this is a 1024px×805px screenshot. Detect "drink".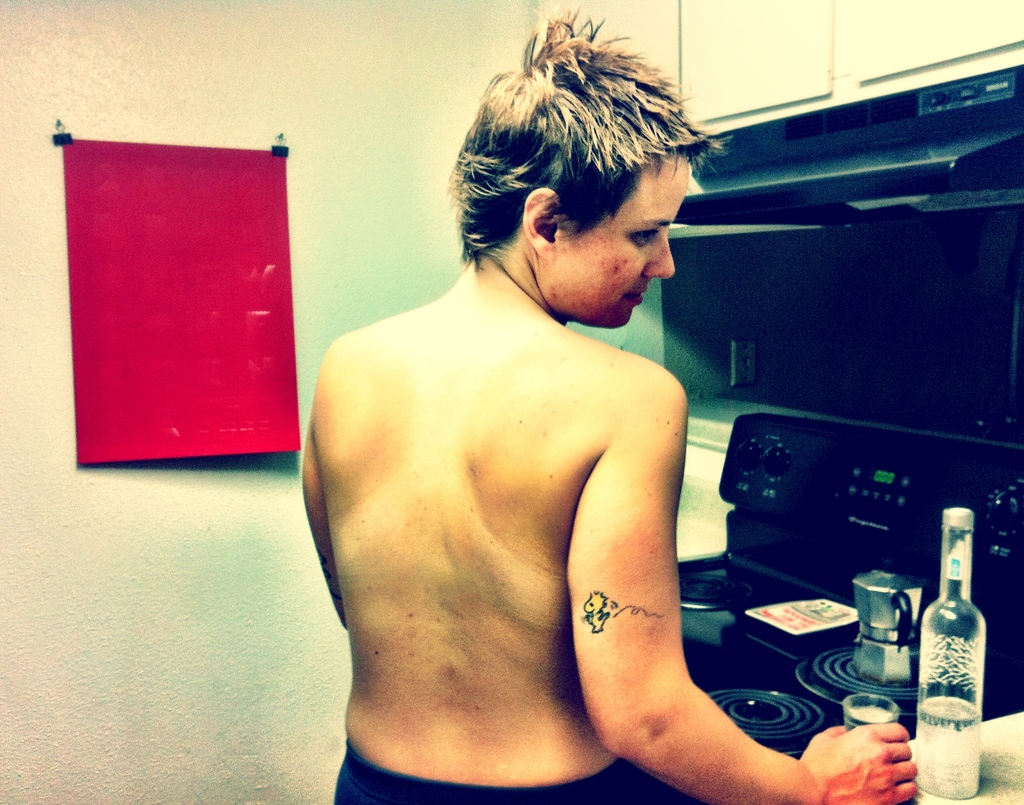
[left=844, top=708, right=890, bottom=733].
